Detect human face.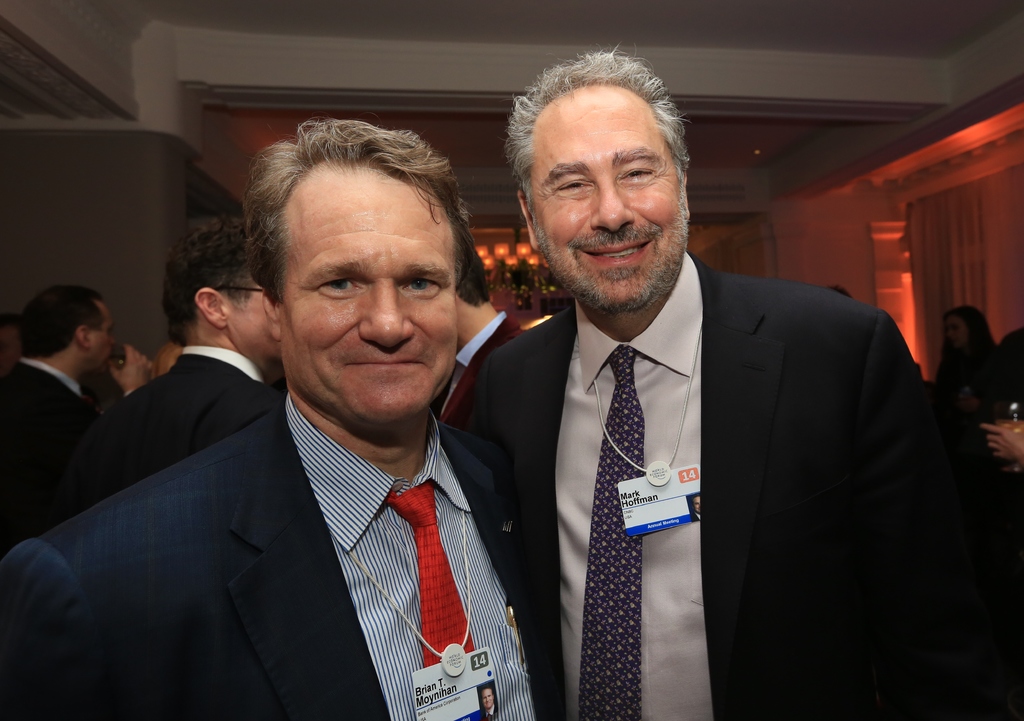
Detected at <bbox>91, 302, 117, 368</bbox>.
